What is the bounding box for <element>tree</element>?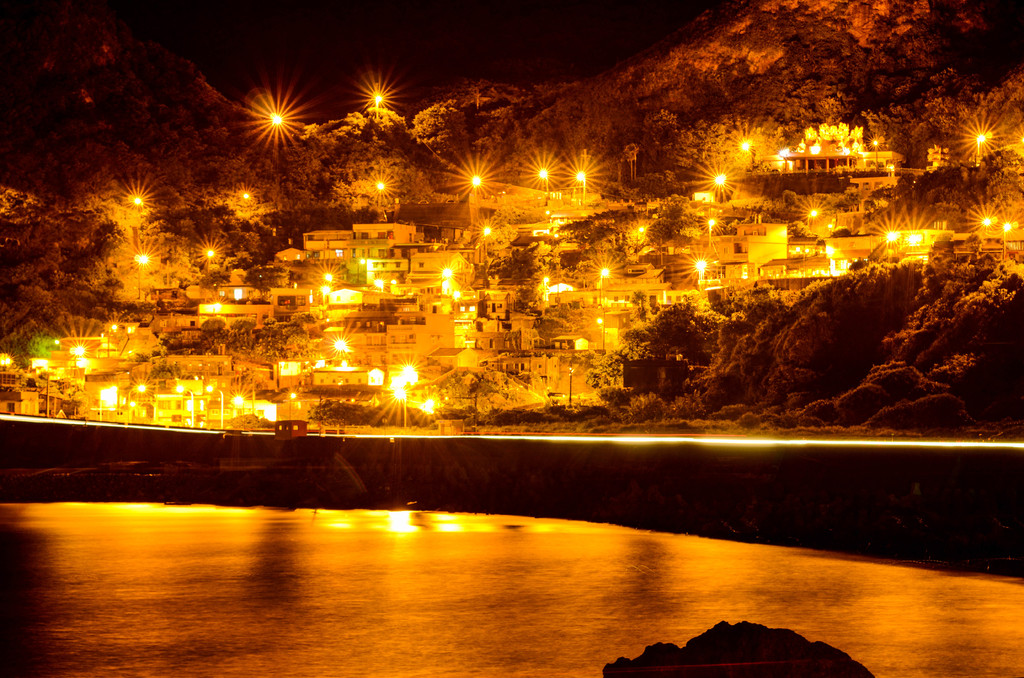
crop(628, 296, 724, 375).
